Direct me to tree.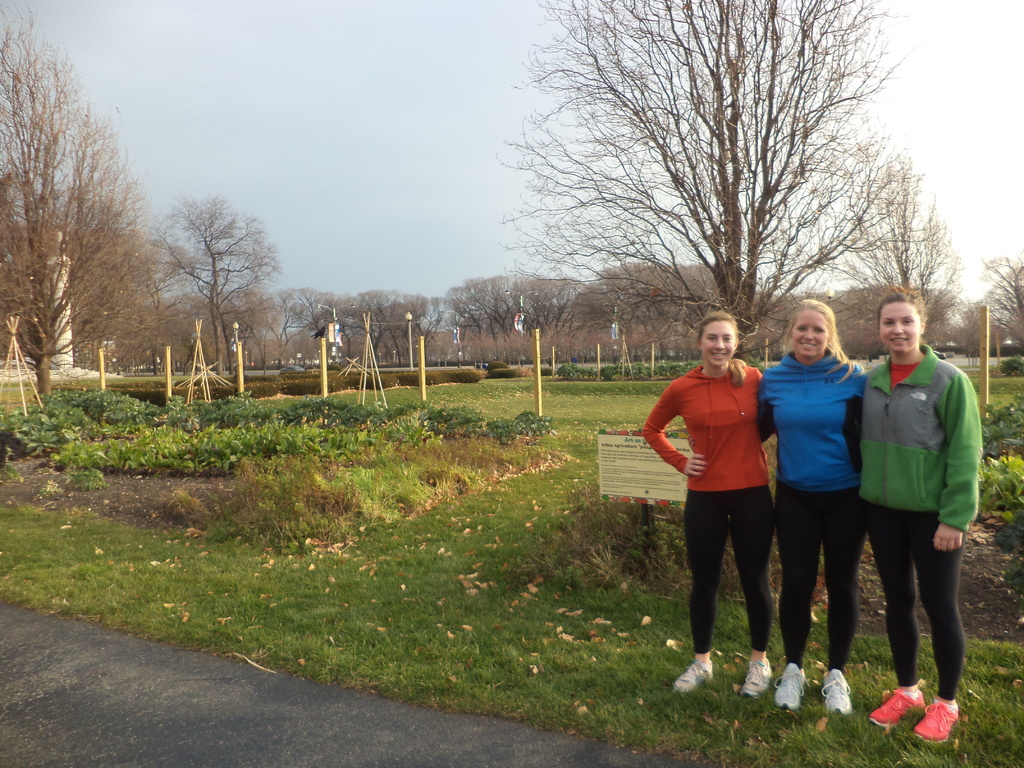
Direction: locate(272, 280, 345, 352).
